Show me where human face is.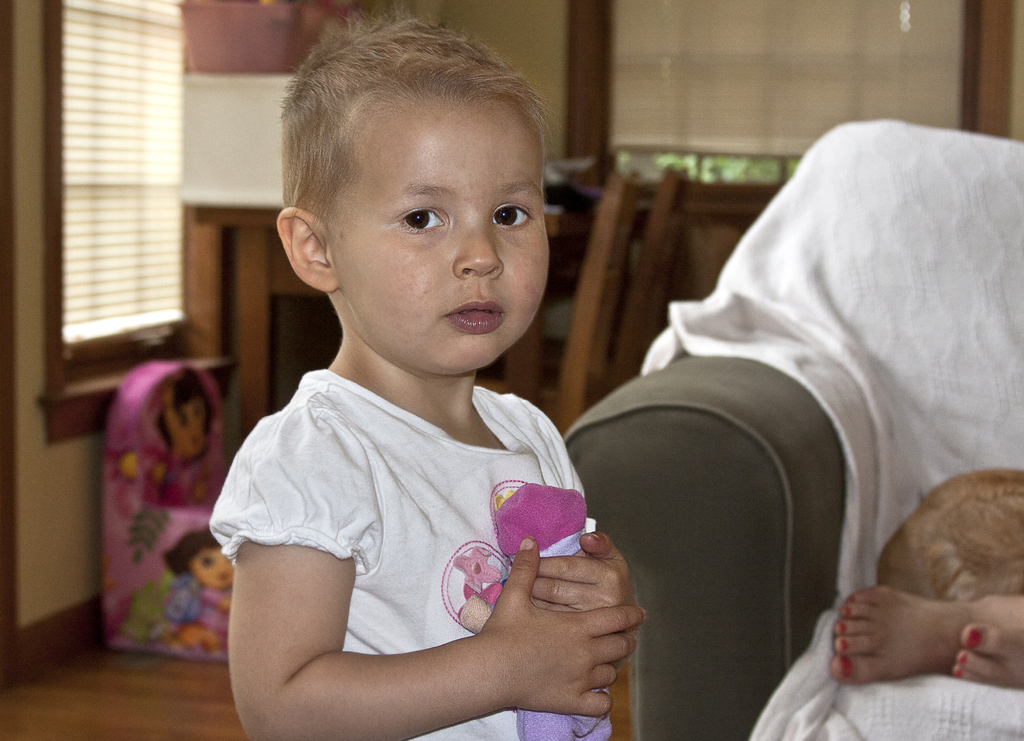
human face is at (188, 543, 240, 592).
